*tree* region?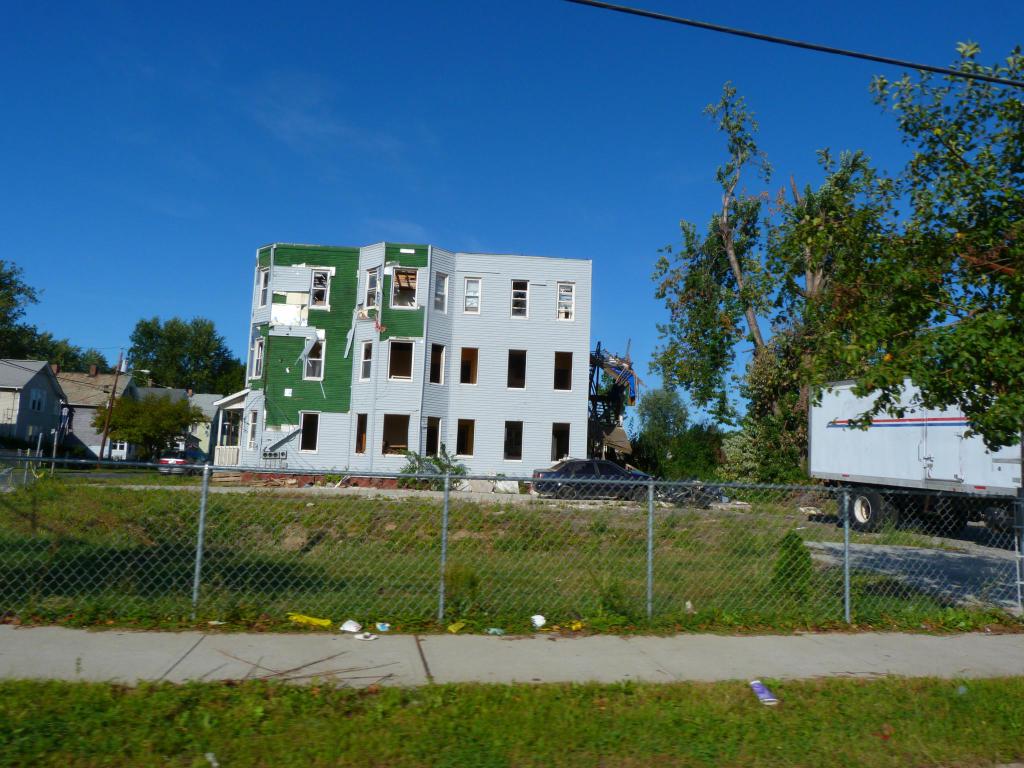
bbox(123, 315, 246, 402)
